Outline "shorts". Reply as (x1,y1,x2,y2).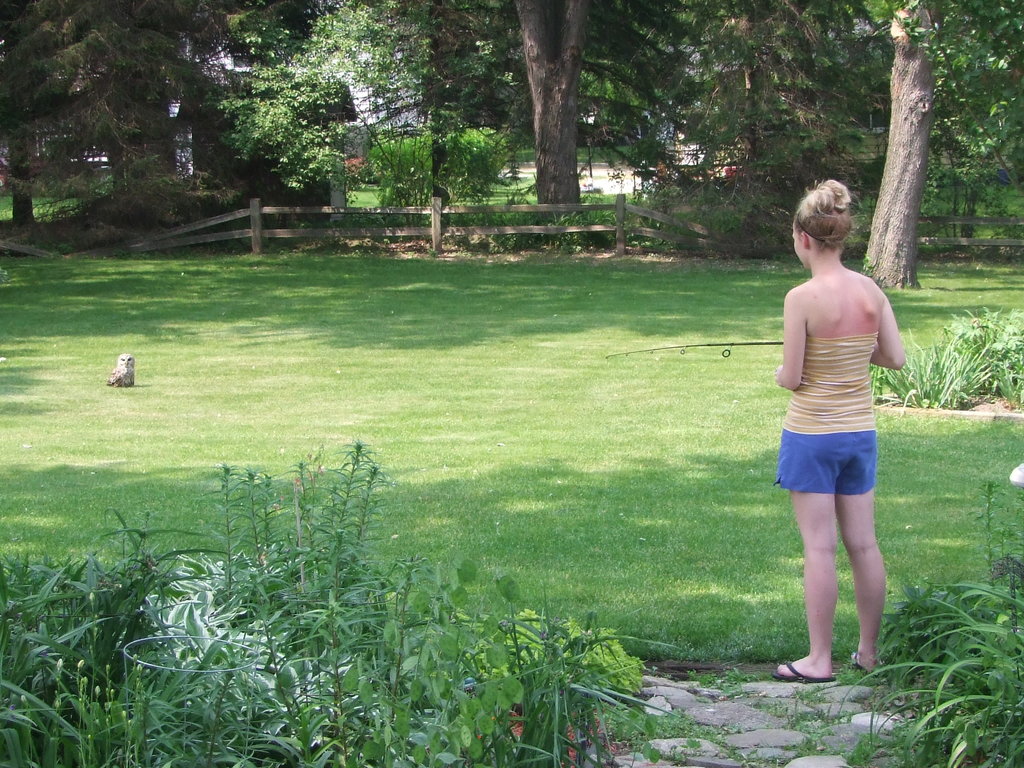
(775,436,893,503).
